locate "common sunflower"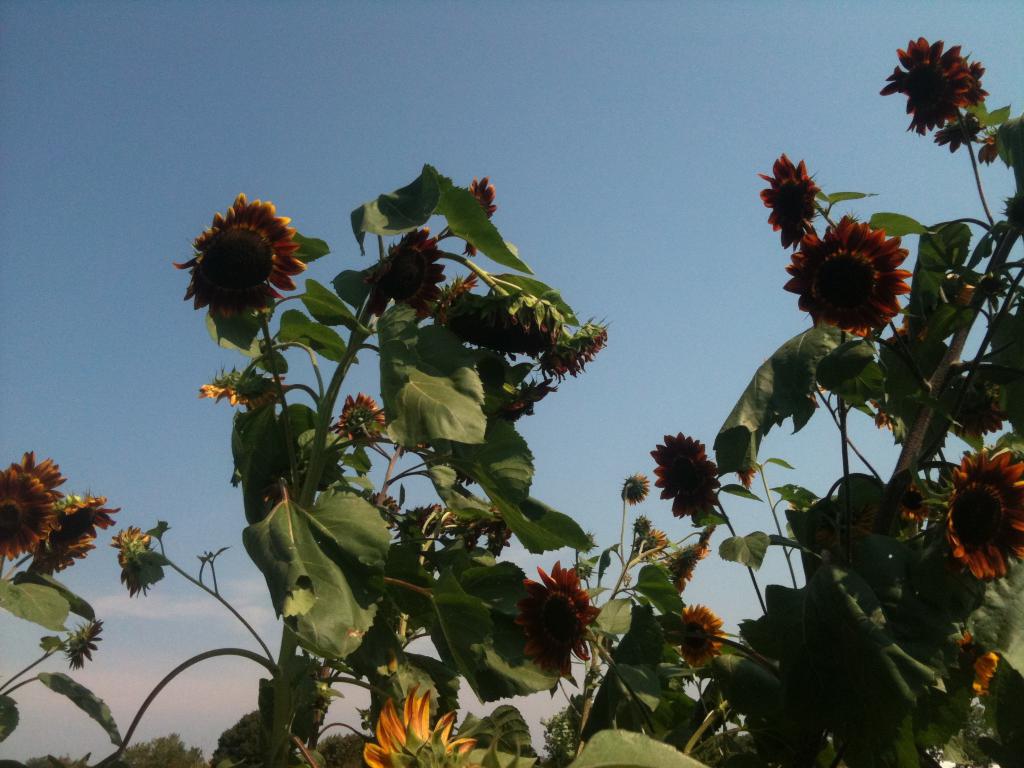
detection(675, 610, 716, 663)
